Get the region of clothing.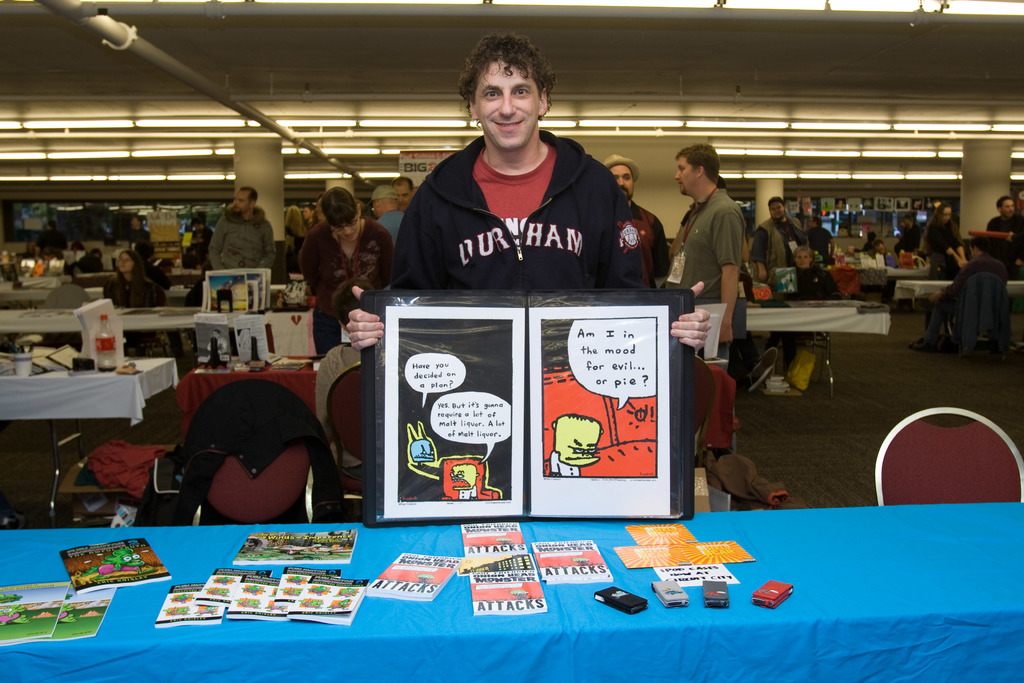
[x1=986, y1=211, x2=1023, y2=261].
